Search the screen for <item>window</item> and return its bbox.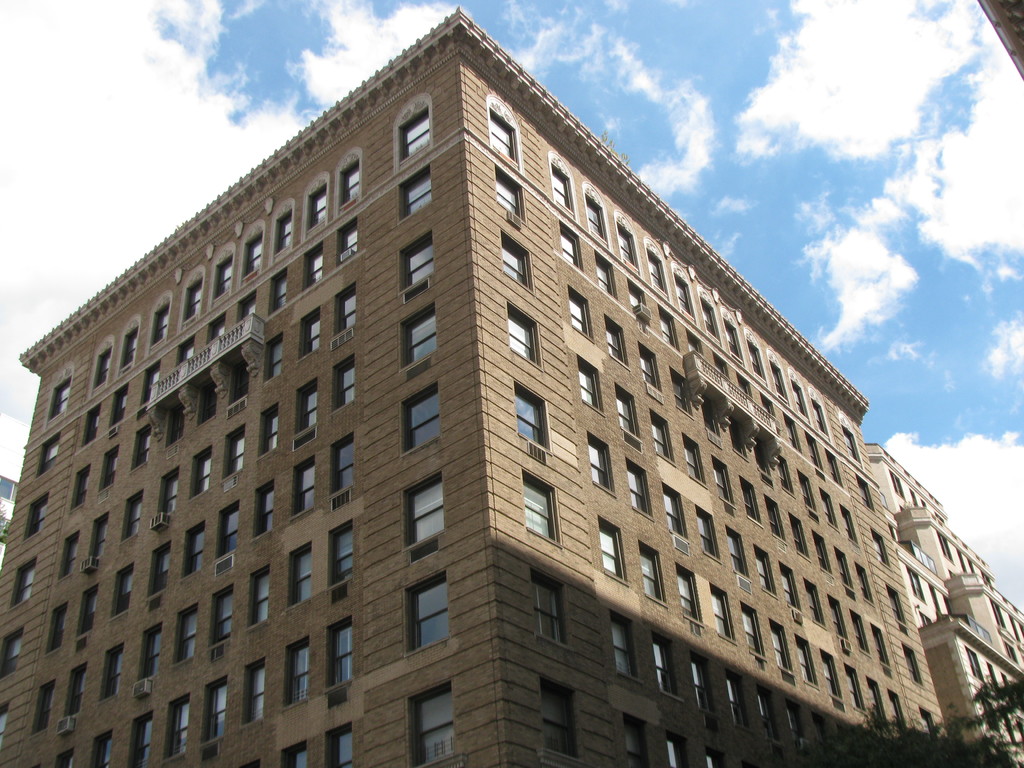
Found: [left=832, top=600, right=843, bottom=637].
